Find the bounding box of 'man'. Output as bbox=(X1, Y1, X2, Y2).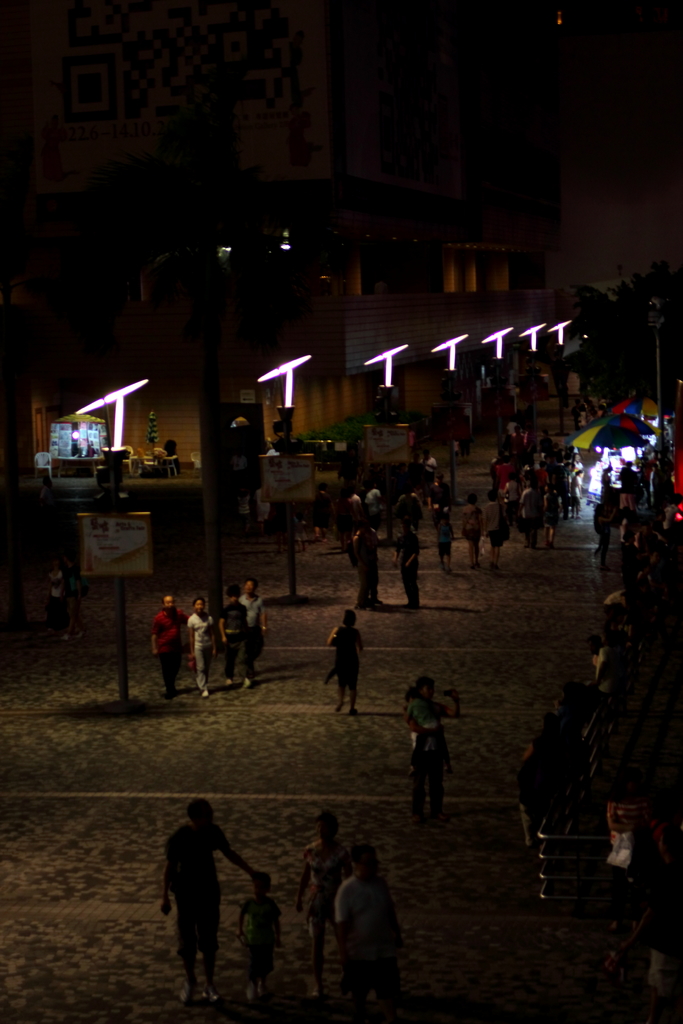
bbox=(221, 586, 249, 664).
